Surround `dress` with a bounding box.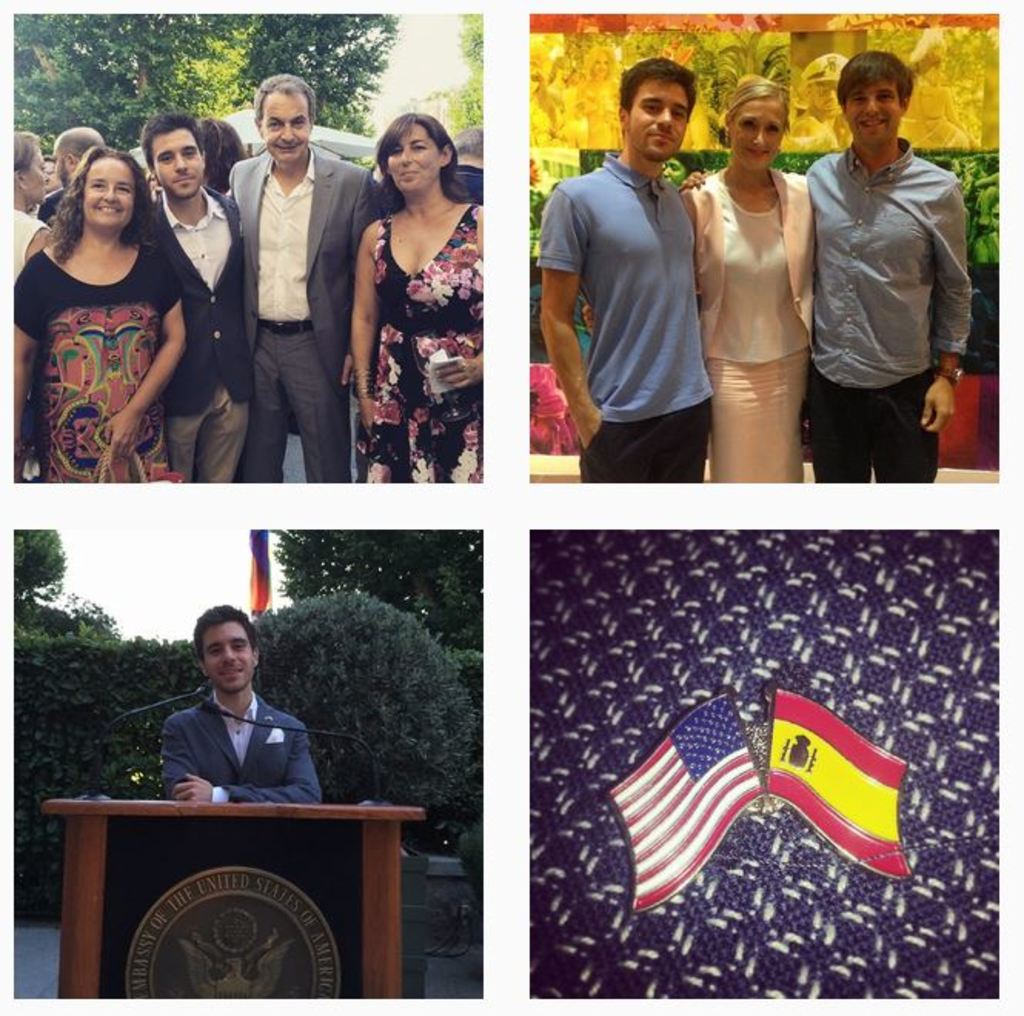
{"left": 14, "top": 242, "right": 185, "bottom": 490}.
